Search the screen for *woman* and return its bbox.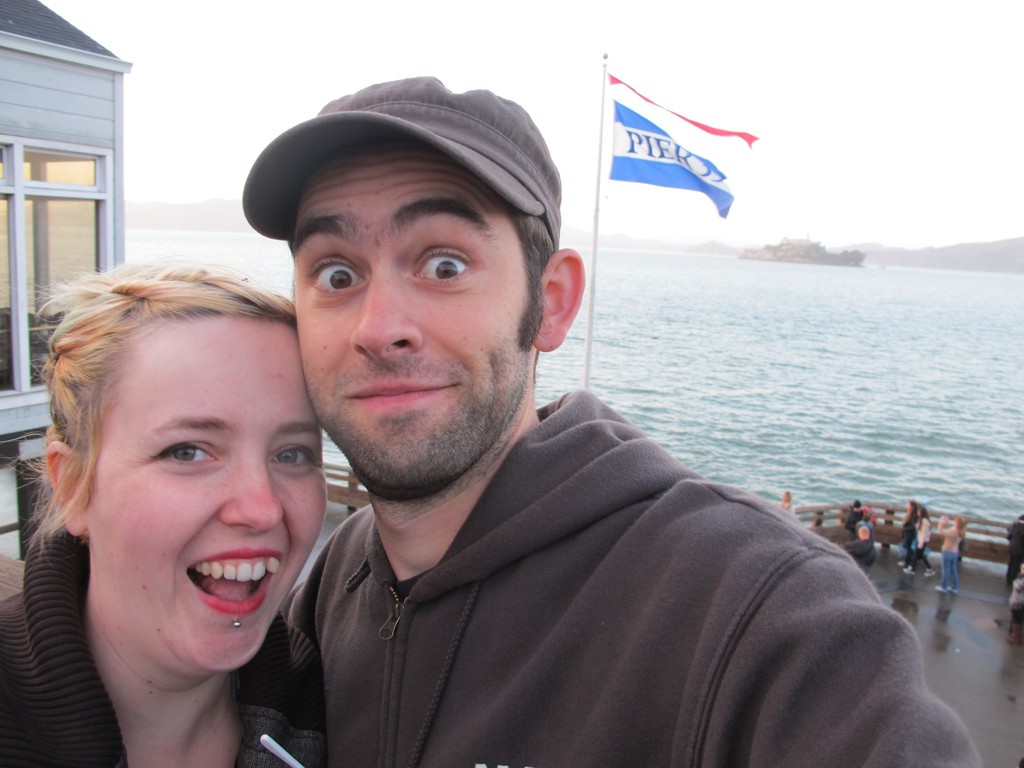
Found: crop(897, 500, 922, 569).
